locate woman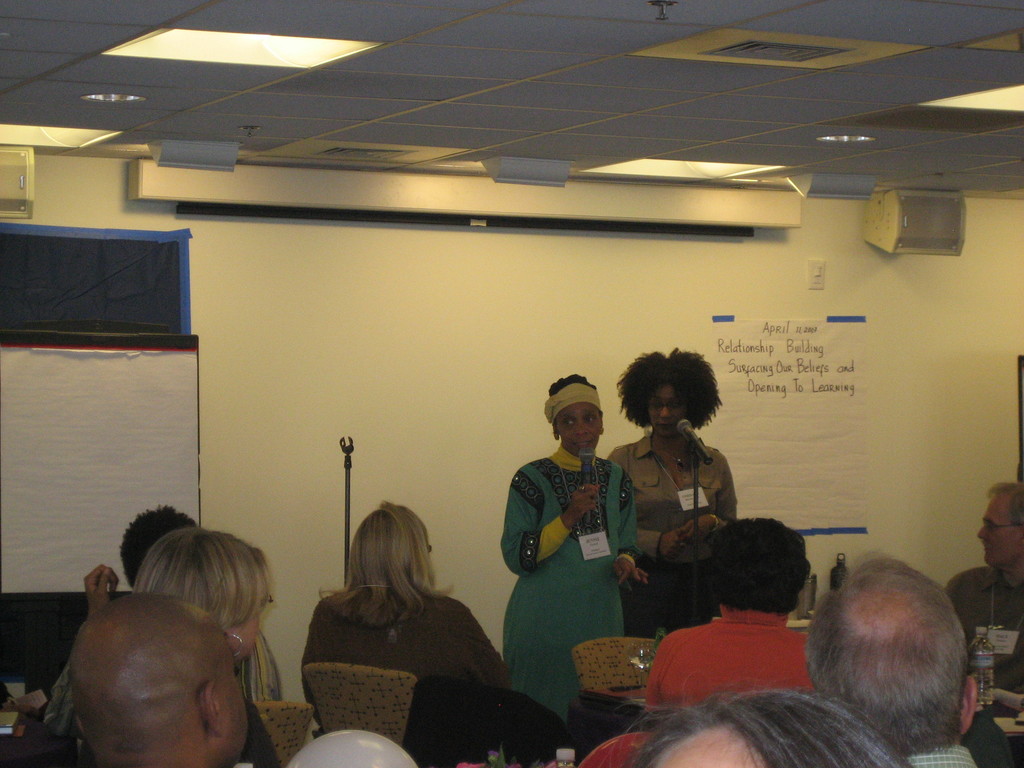
bbox=(497, 372, 654, 728)
